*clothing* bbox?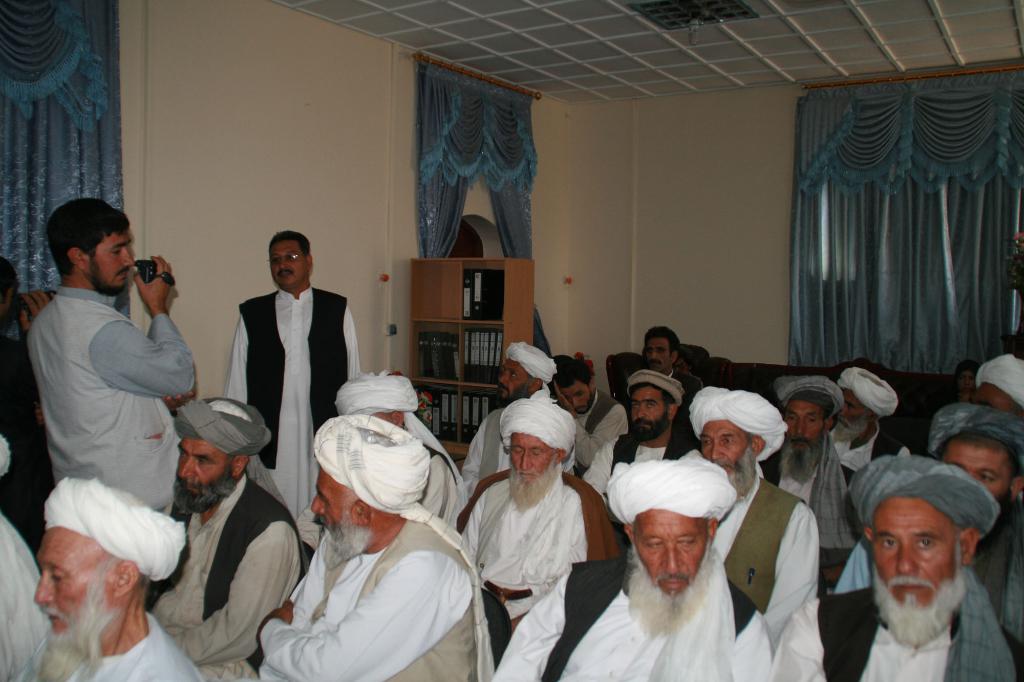
<region>668, 361, 701, 410</region>
